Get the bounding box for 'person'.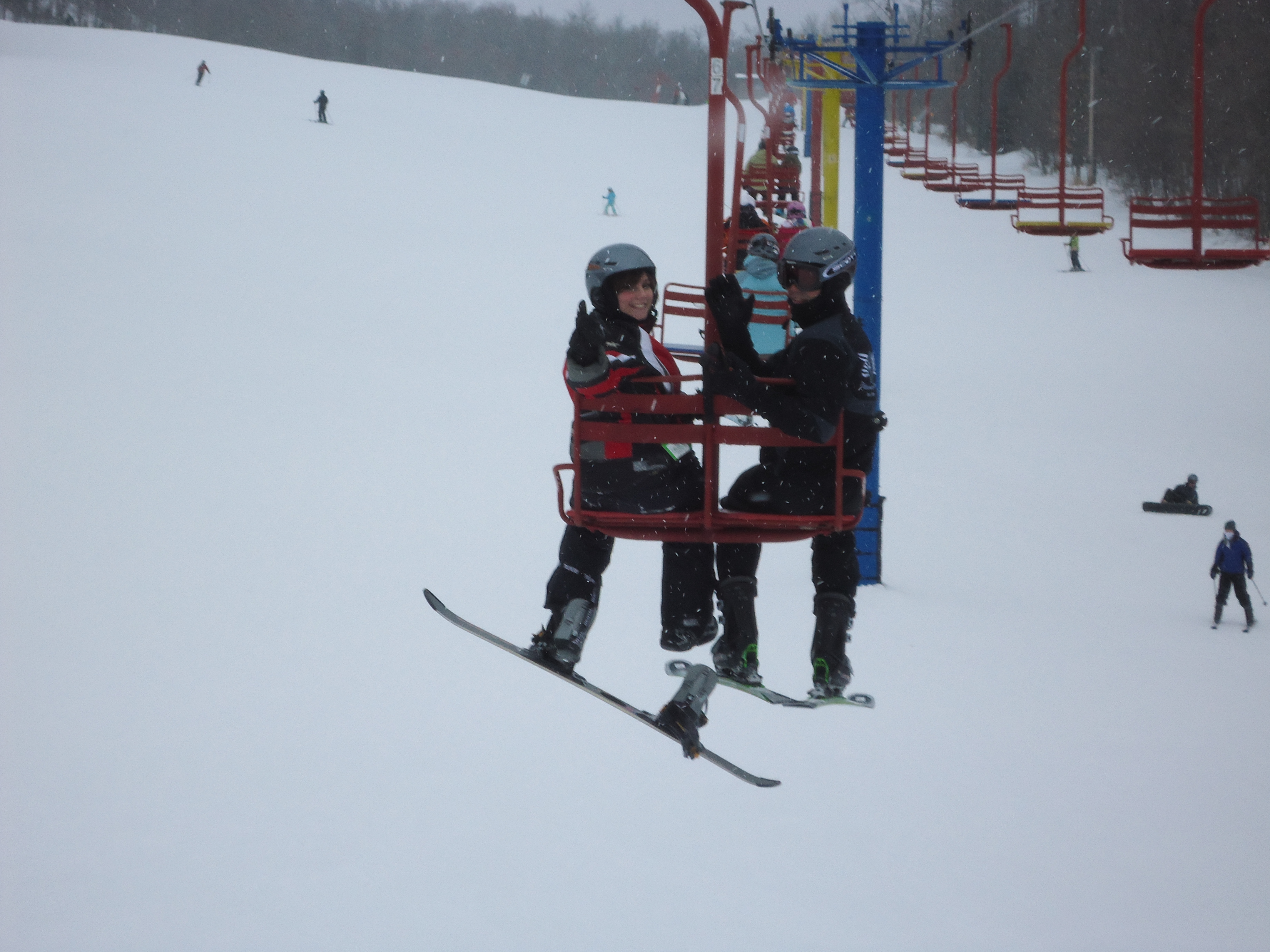
{"x1": 341, "y1": 140, "x2": 353, "y2": 149}.
